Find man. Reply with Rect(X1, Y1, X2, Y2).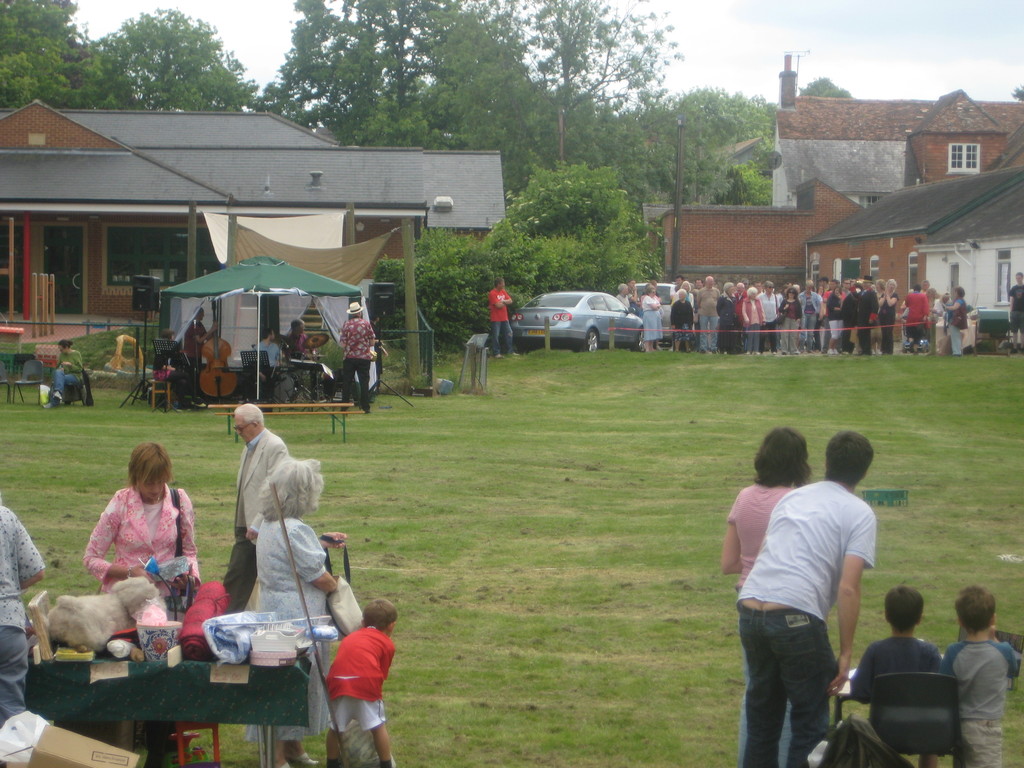
Rect(669, 273, 683, 298).
